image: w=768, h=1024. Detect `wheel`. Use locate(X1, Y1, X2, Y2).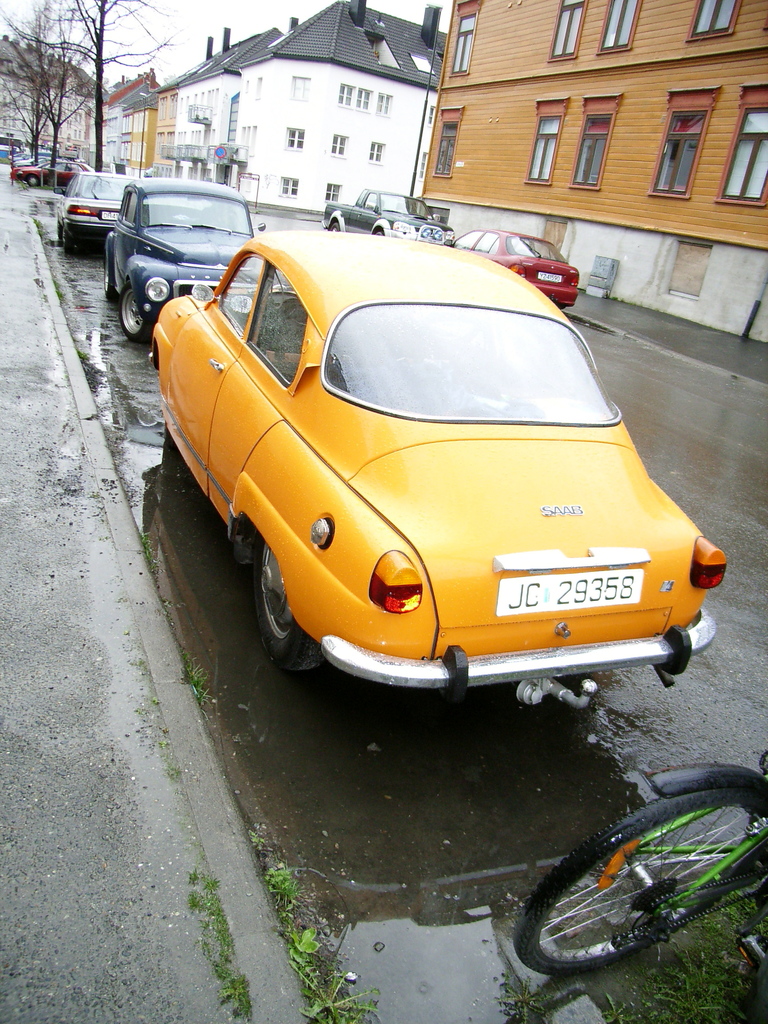
locate(62, 228, 79, 259).
